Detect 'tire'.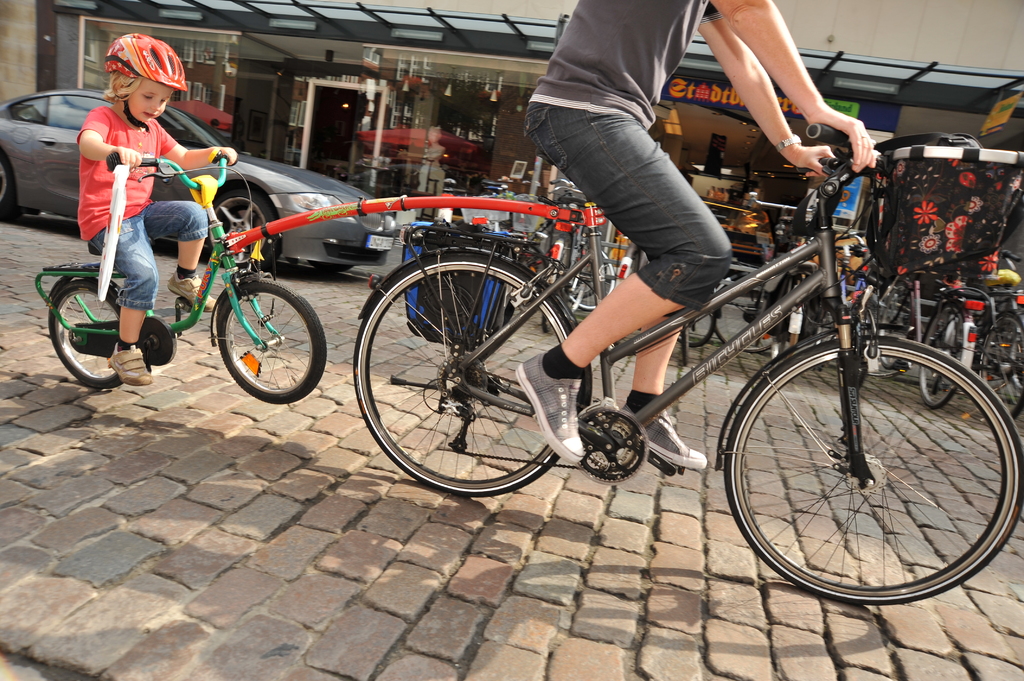
Detected at crop(47, 280, 138, 387).
